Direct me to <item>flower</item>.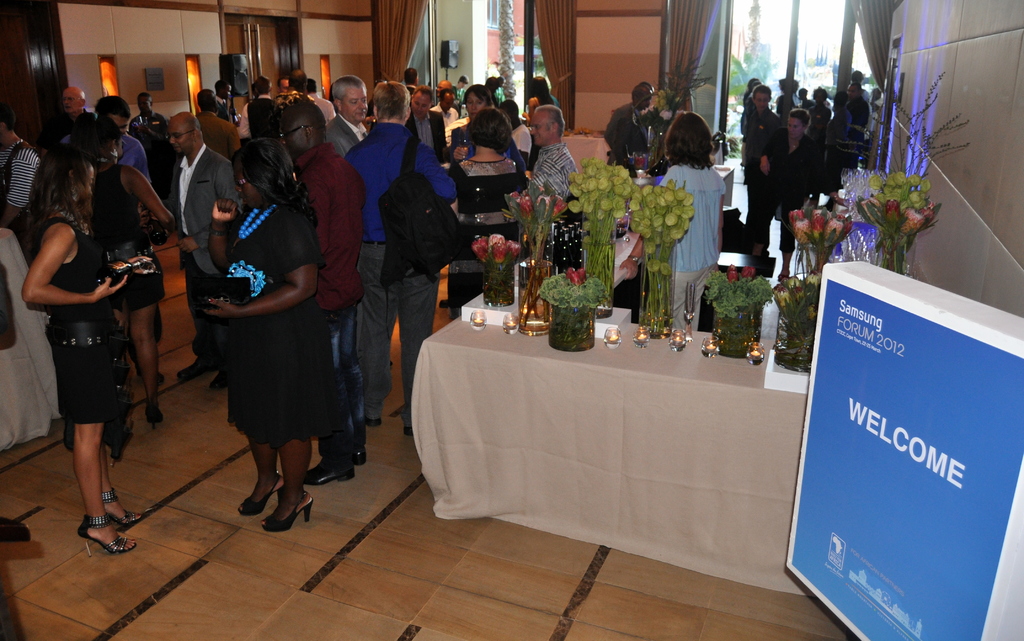
Direction: detection(726, 269, 740, 284).
